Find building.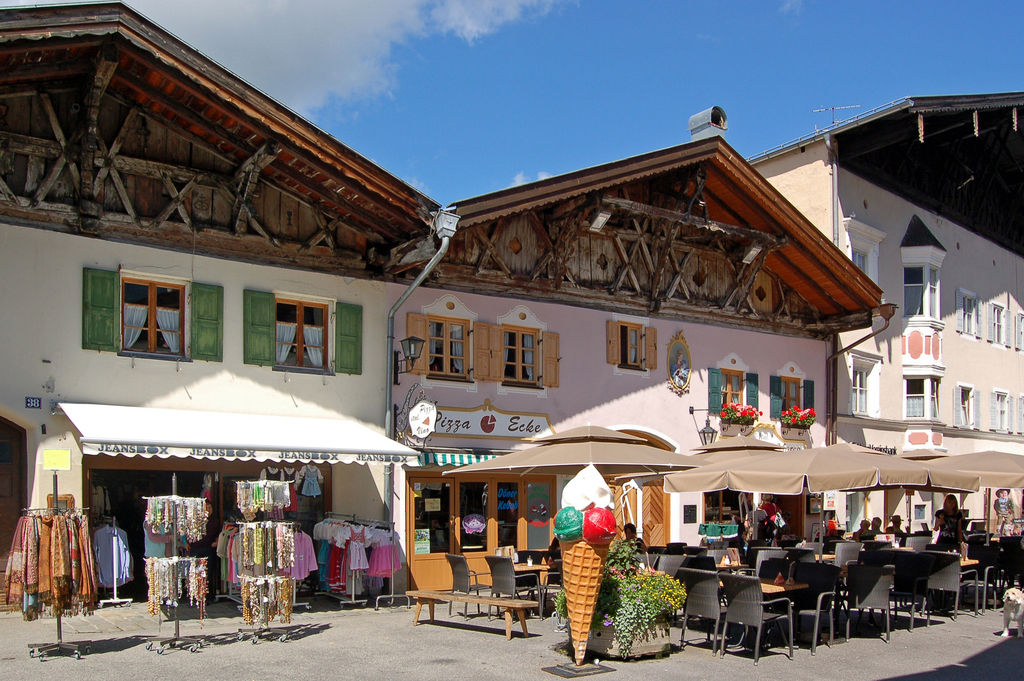
select_region(390, 134, 883, 600).
